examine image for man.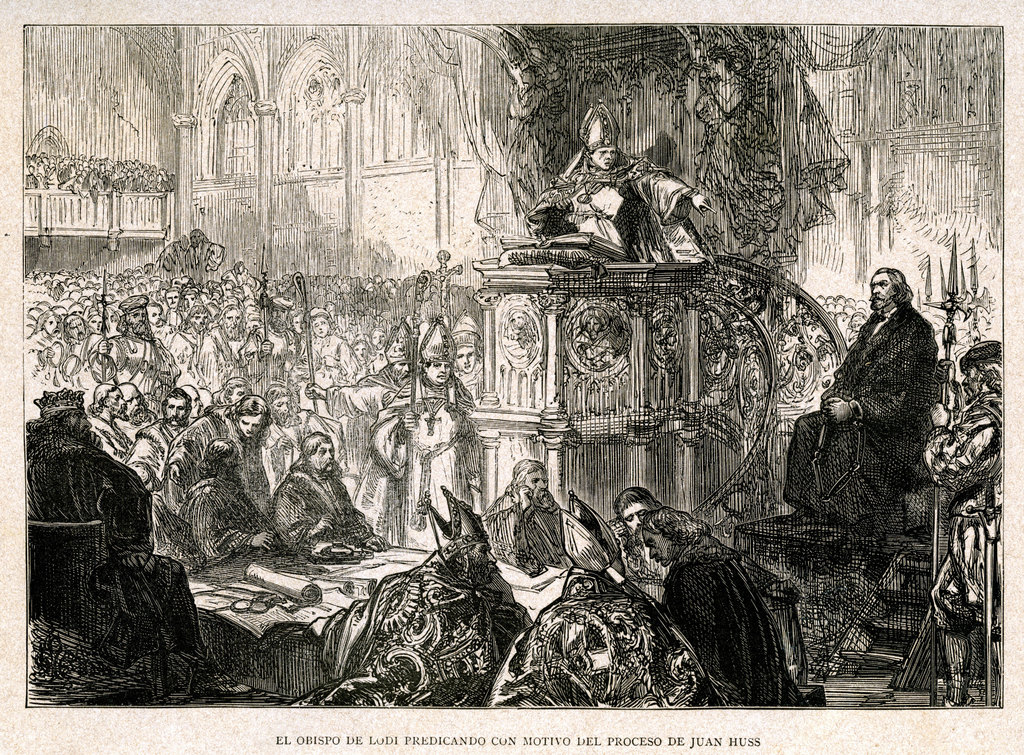
Examination result: detection(643, 509, 796, 711).
